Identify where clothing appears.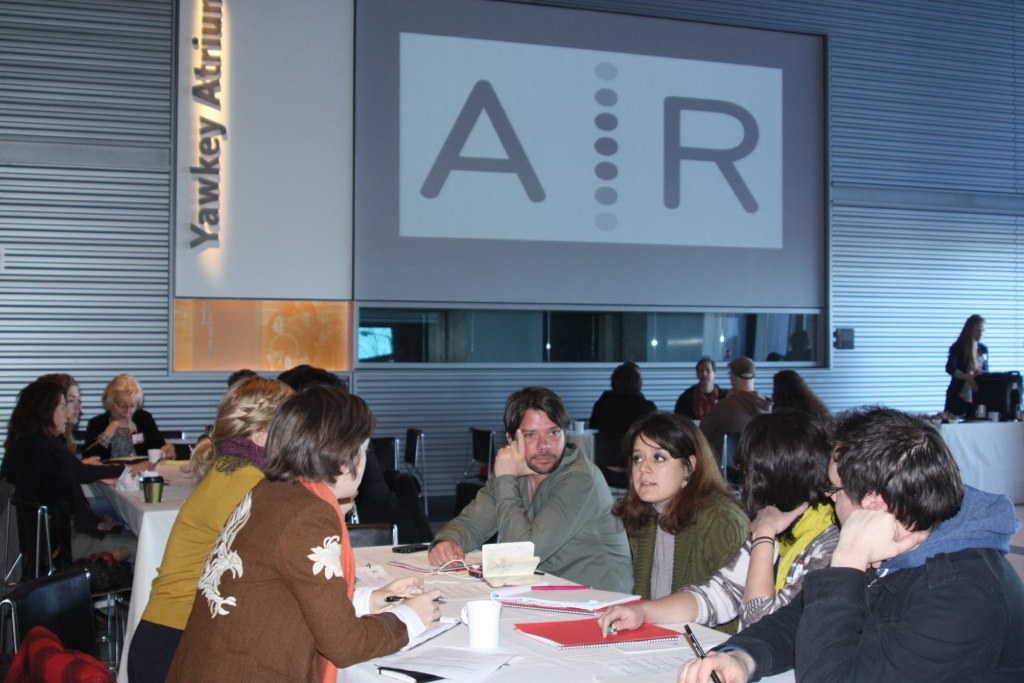
Appears at locate(711, 494, 1023, 682).
